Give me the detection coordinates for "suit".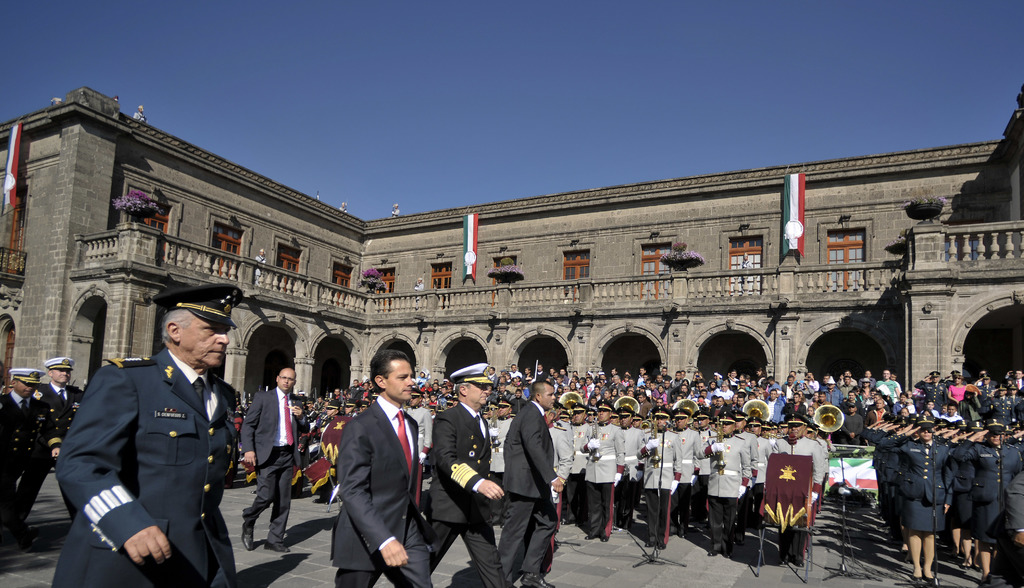
box(886, 426, 924, 475).
